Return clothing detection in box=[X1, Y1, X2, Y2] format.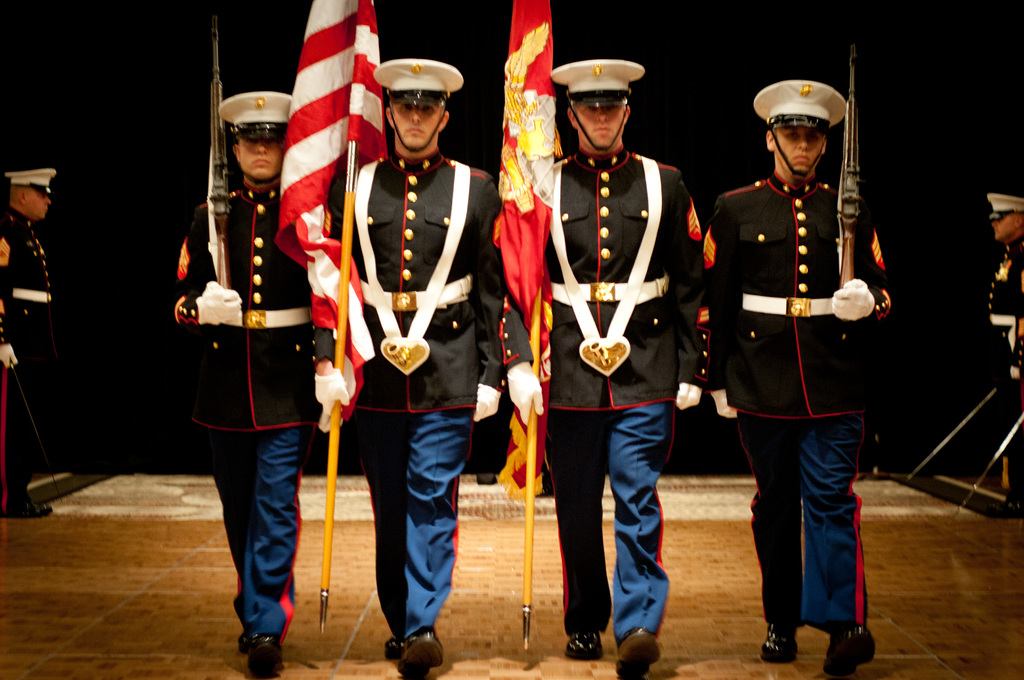
box=[0, 208, 57, 489].
